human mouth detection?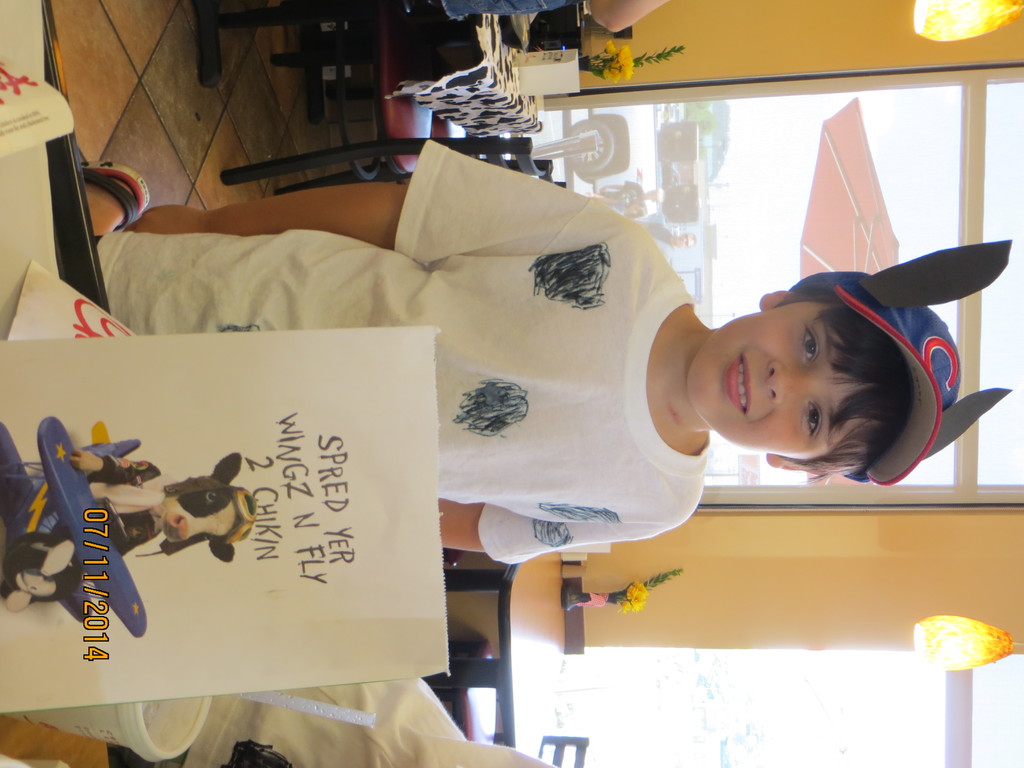
724:351:758:417
